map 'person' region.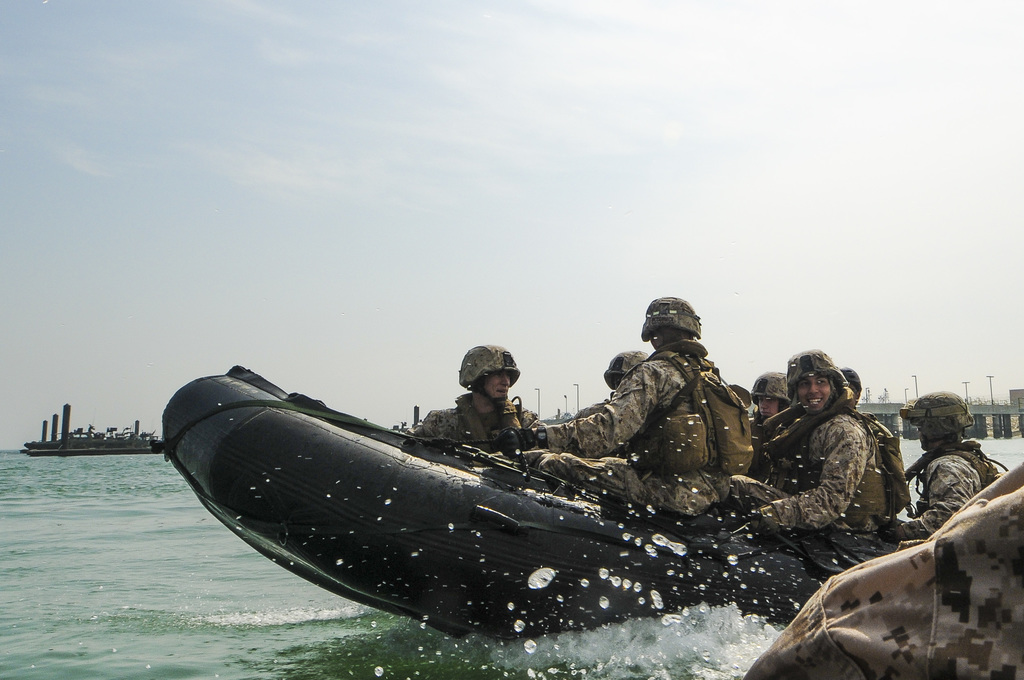
Mapped to pyautogui.locateOnScreen(399, 336, 559, 485).
